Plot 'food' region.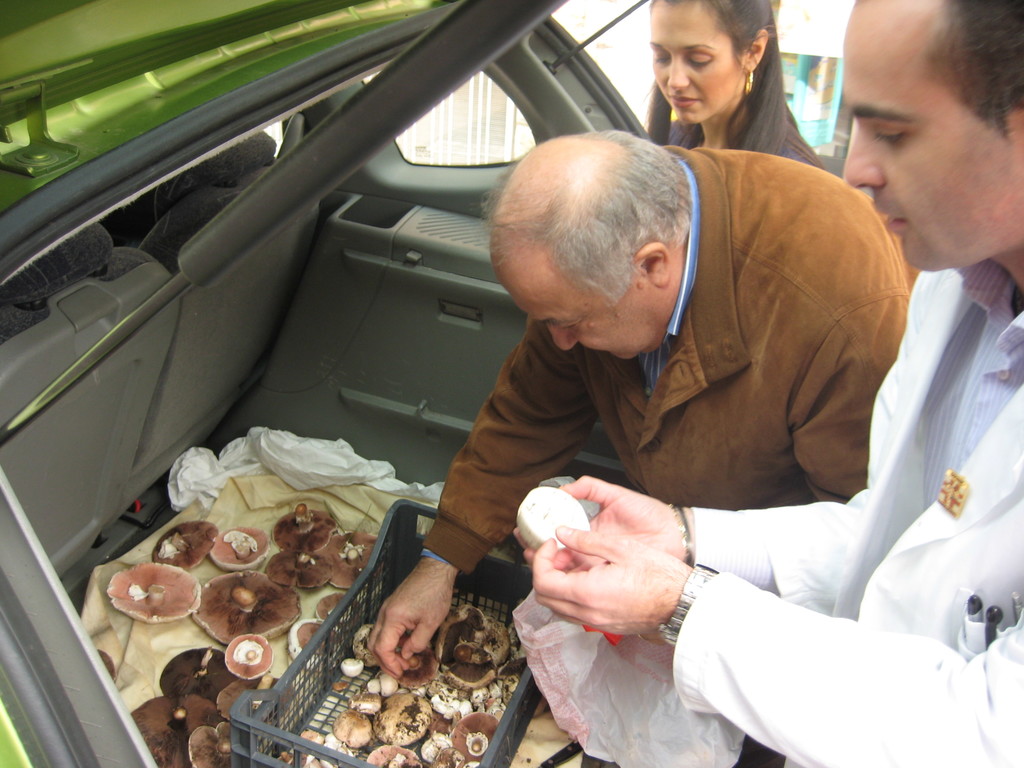
Plotted at 275/593/528/767.
